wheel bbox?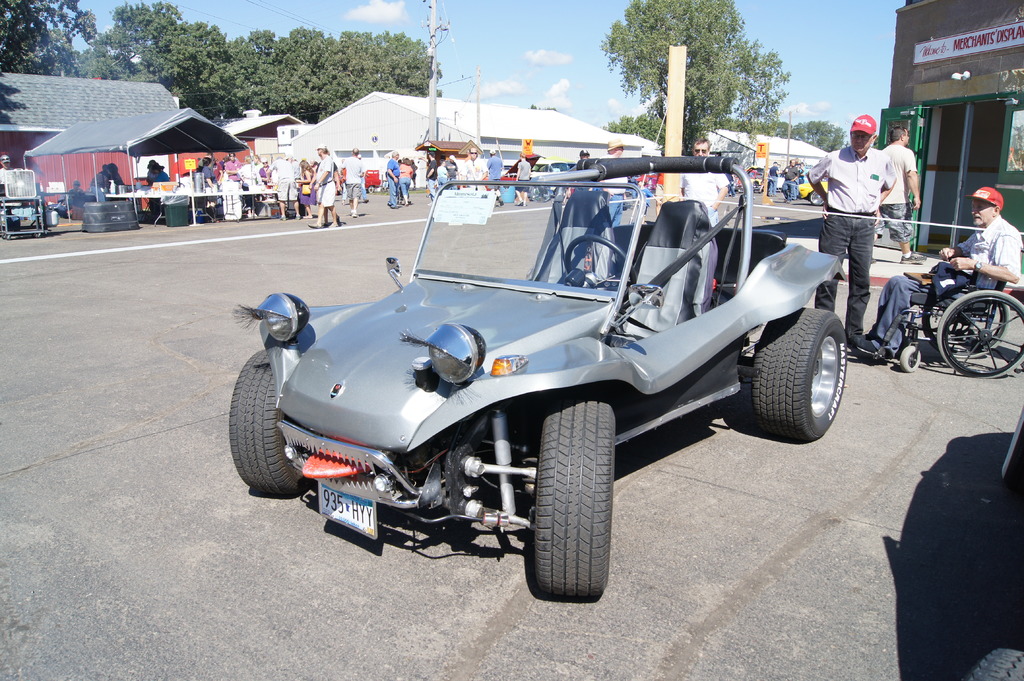
BBox(34, 234, 41, 239)
